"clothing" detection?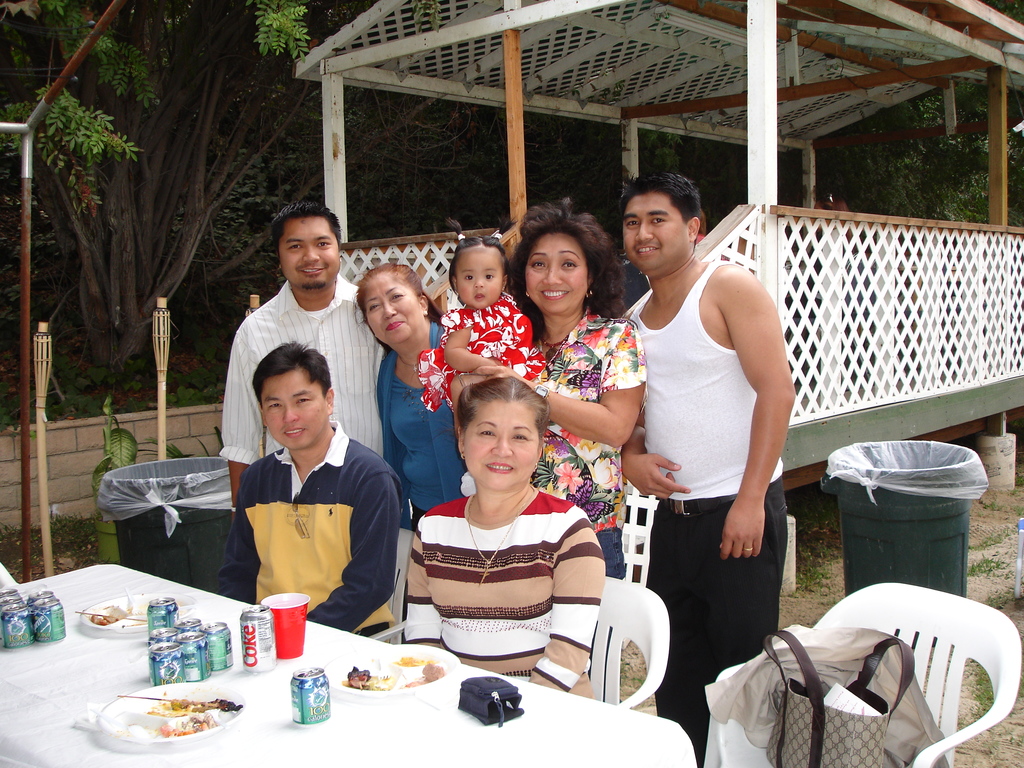
bbox=(512, 308, 644, 579)
